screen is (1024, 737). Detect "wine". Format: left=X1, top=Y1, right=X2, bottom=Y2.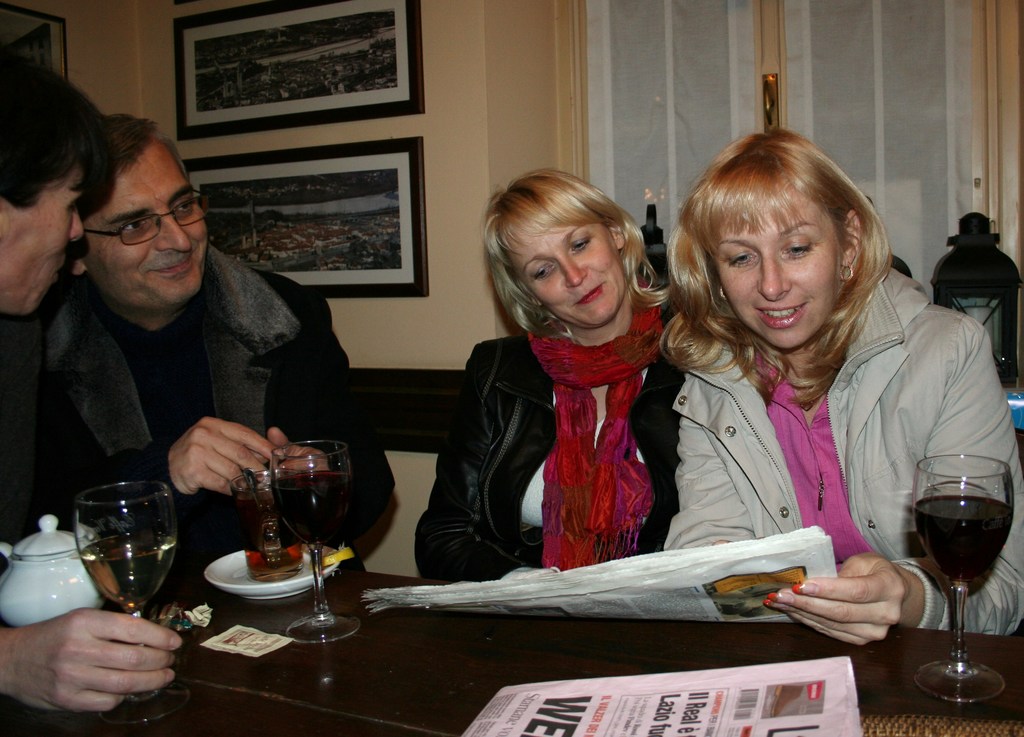
left=81, top=531, right=170, bottom=613.
